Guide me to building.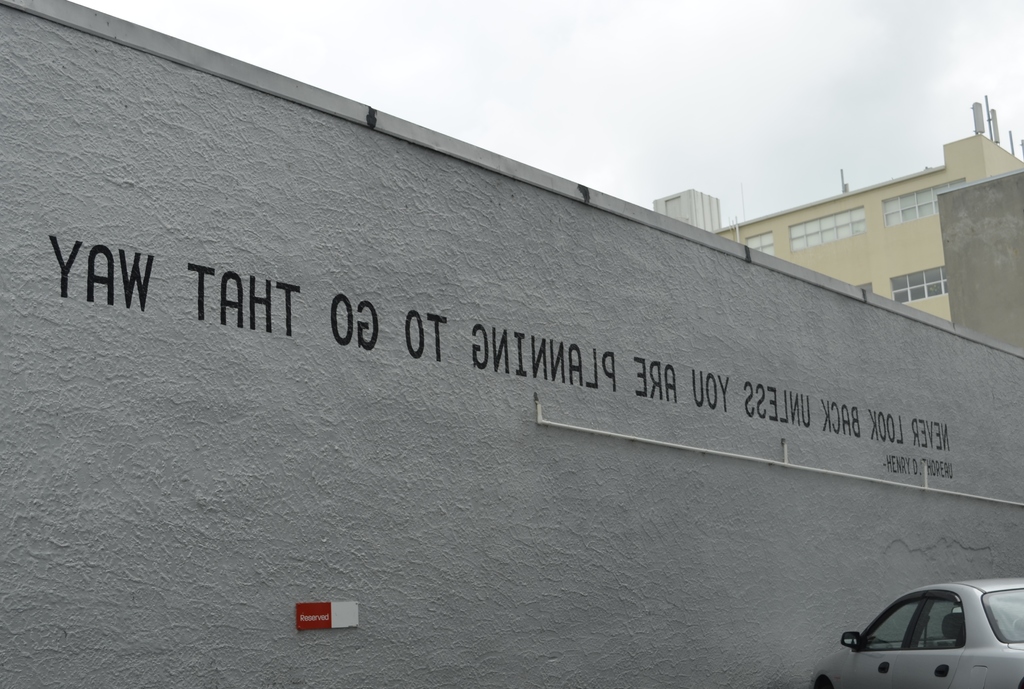
Guidance: 648:159:1023:319.
